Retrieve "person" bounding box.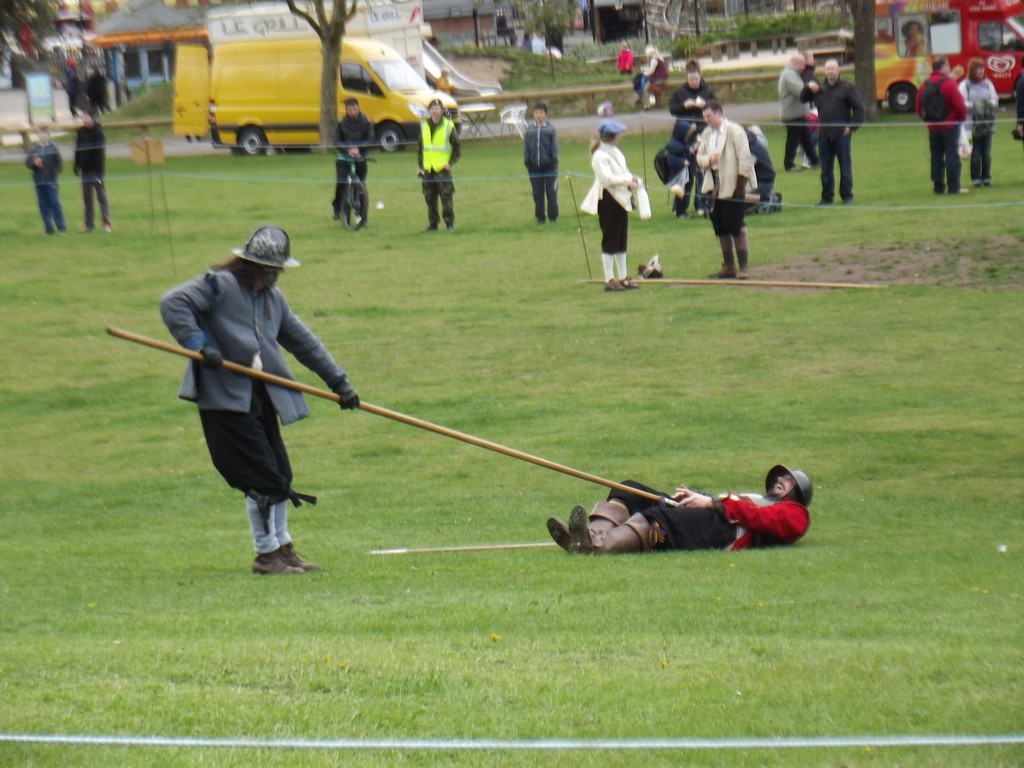
Bounding box: [555,469,805,545].
